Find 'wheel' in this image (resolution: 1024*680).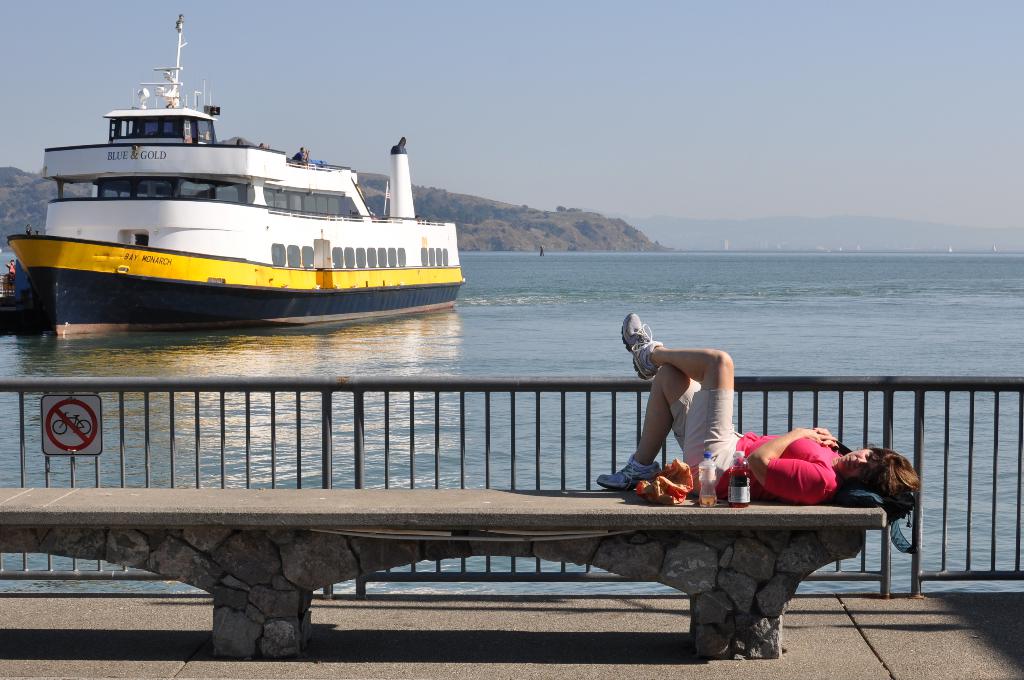
75,419,92,437.
